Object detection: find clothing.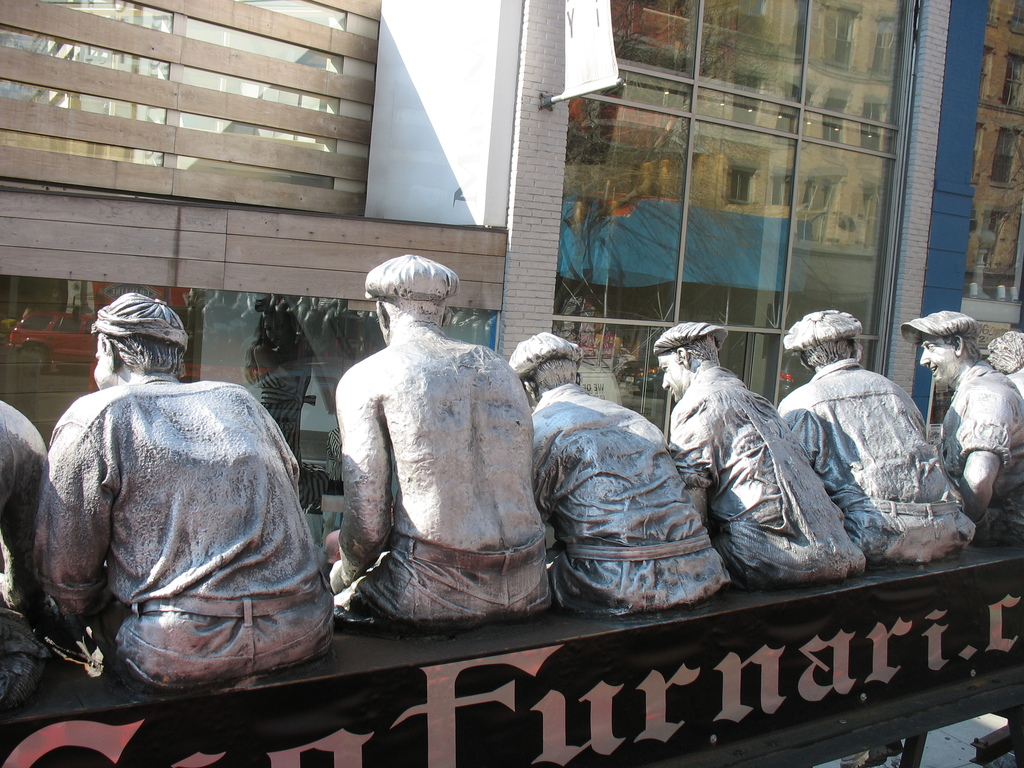
bbox=[332, 532, 556, 620].
